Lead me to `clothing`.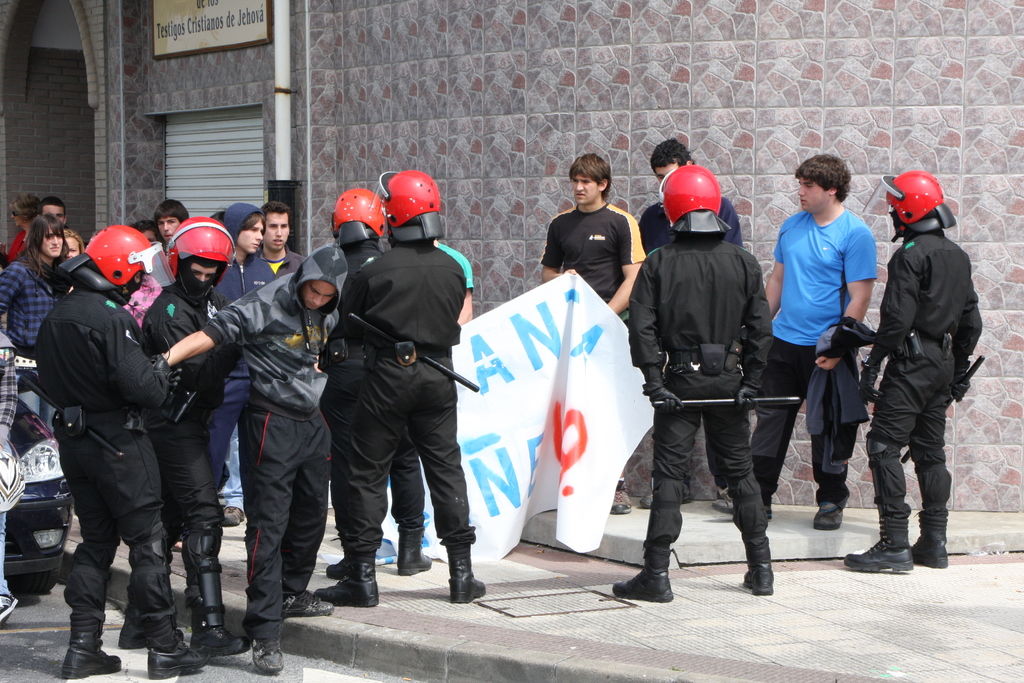
Lead to rect(799, 309, 863, 481).
